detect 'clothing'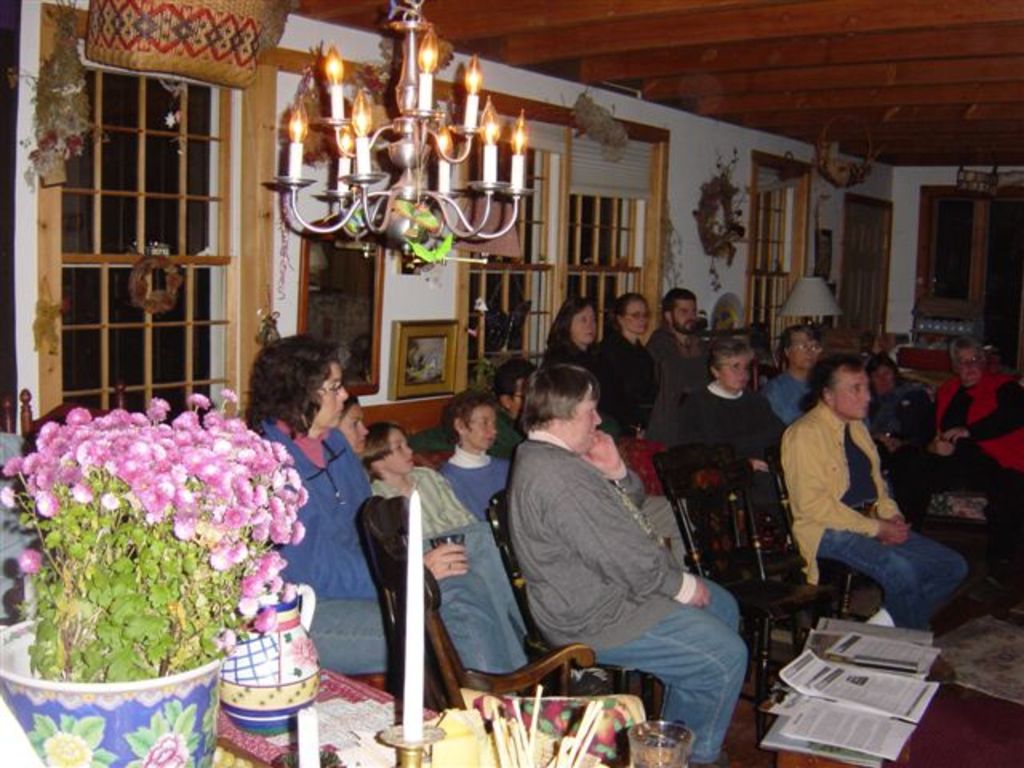
x1=538, y1=339, x2=621, y2=424
